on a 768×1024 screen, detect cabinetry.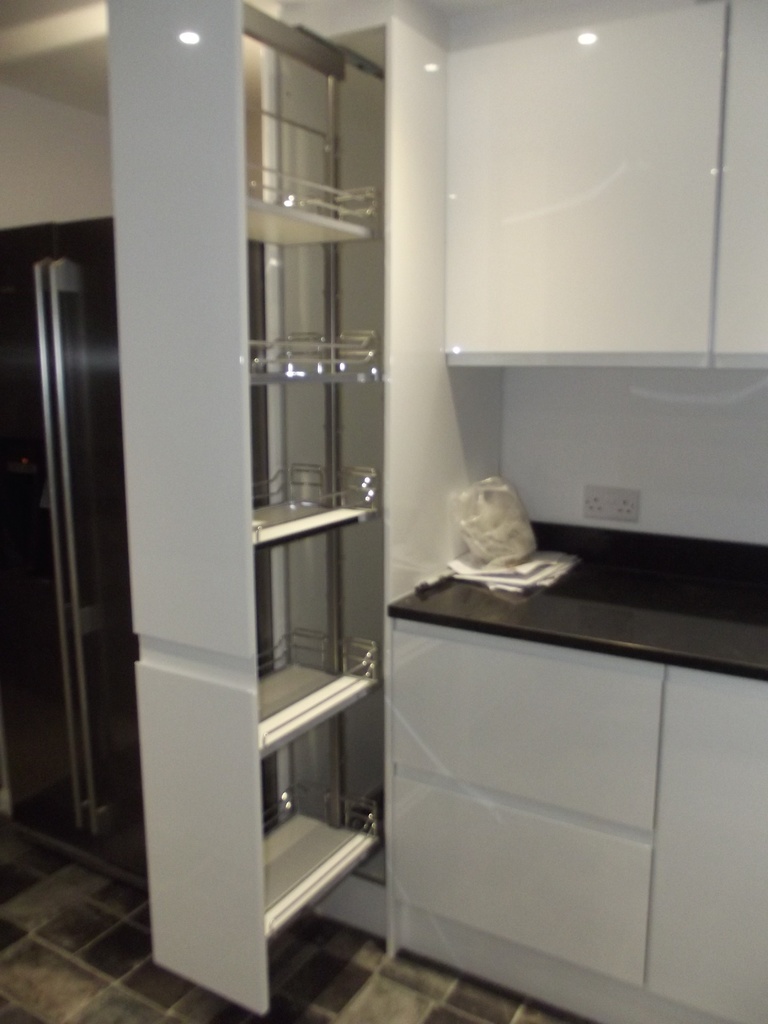
(x1=381, y1=522, x2=767, y2=1023).
